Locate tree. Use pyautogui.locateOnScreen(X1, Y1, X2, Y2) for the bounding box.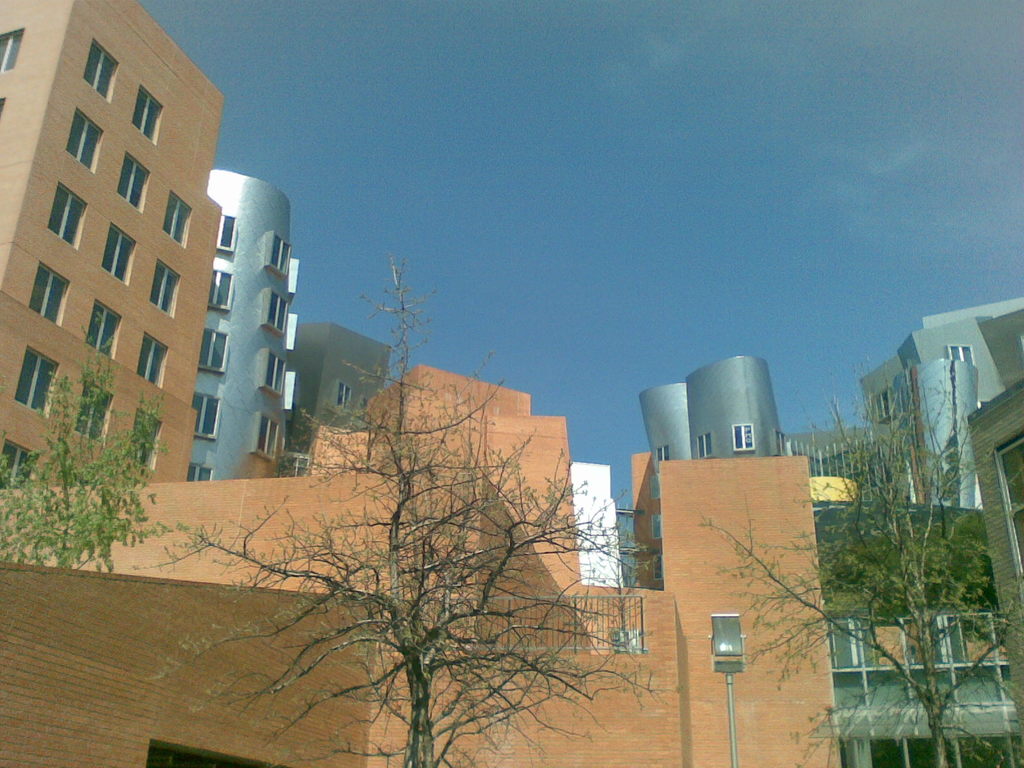
pyautogui.locateOnScreen(0, 314, 175, 574).
